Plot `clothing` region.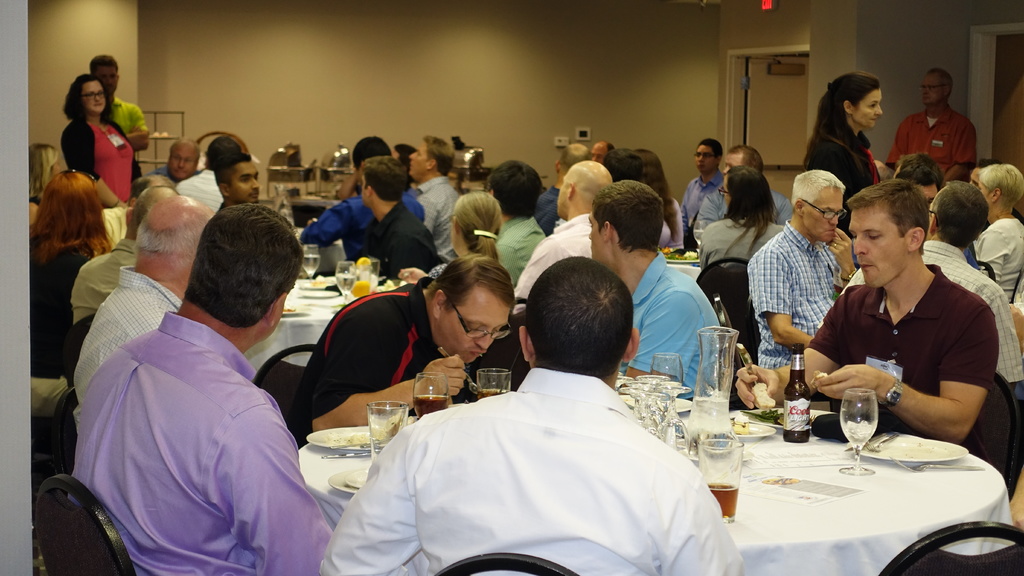
Plotted at [x1=322, y1=360, x2=743, y2=575].
